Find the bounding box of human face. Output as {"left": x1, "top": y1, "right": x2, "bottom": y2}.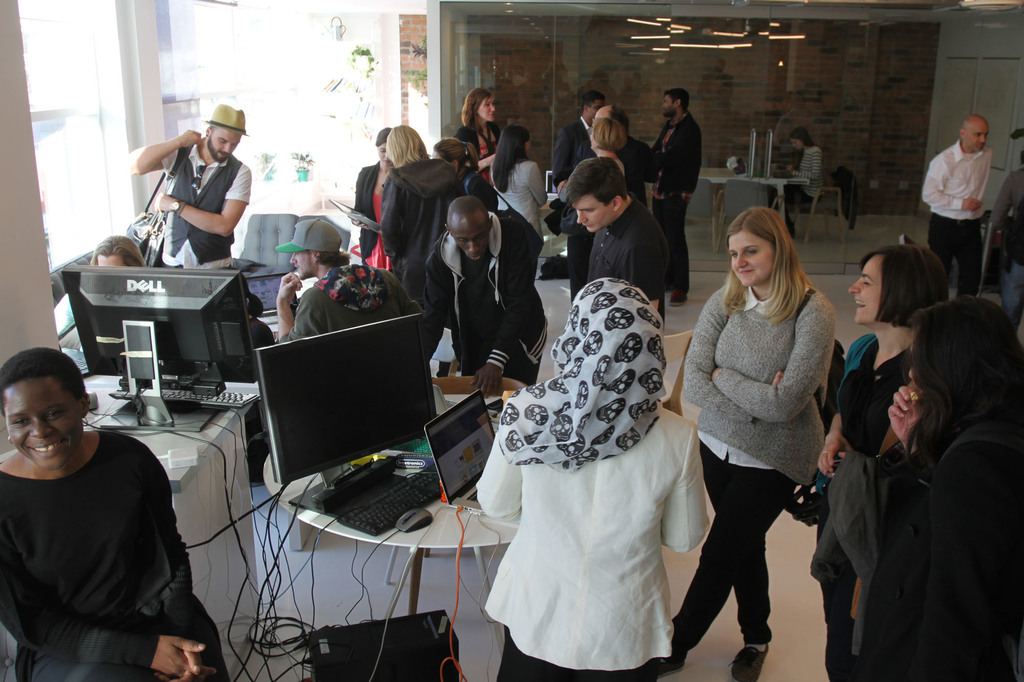
{"left": 451, "top": 214, "right": 488, "bottom": 263}.
